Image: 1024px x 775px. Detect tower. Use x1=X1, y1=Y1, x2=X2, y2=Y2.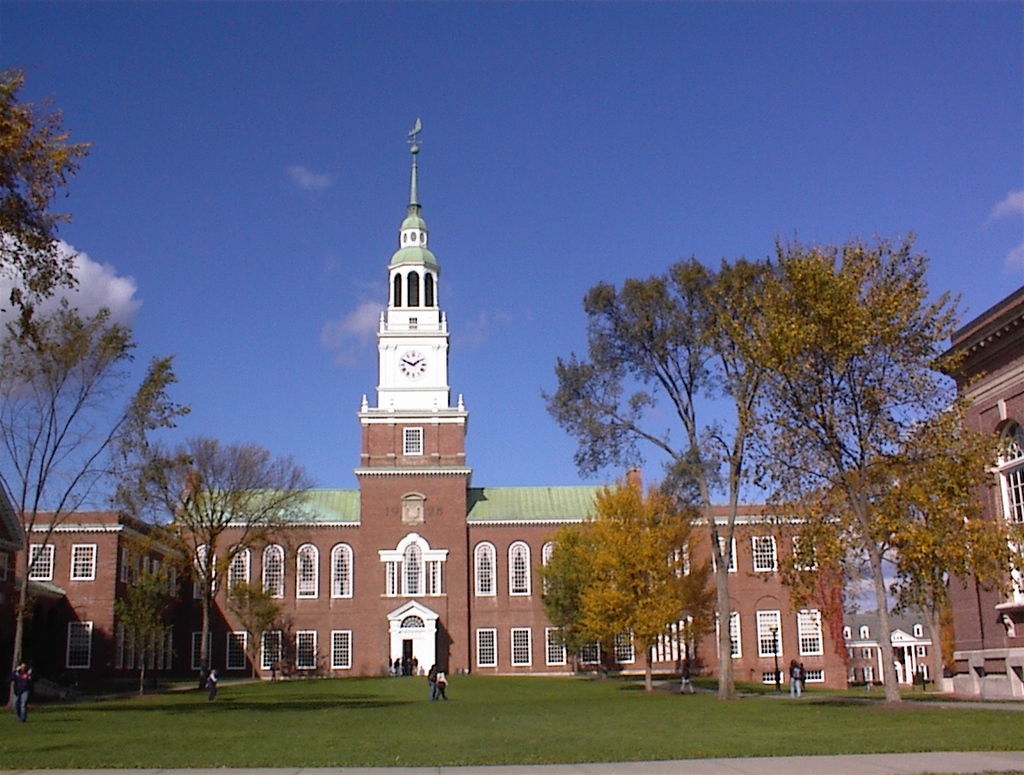
x1=13, y1=122, x2=846, y2=687.
